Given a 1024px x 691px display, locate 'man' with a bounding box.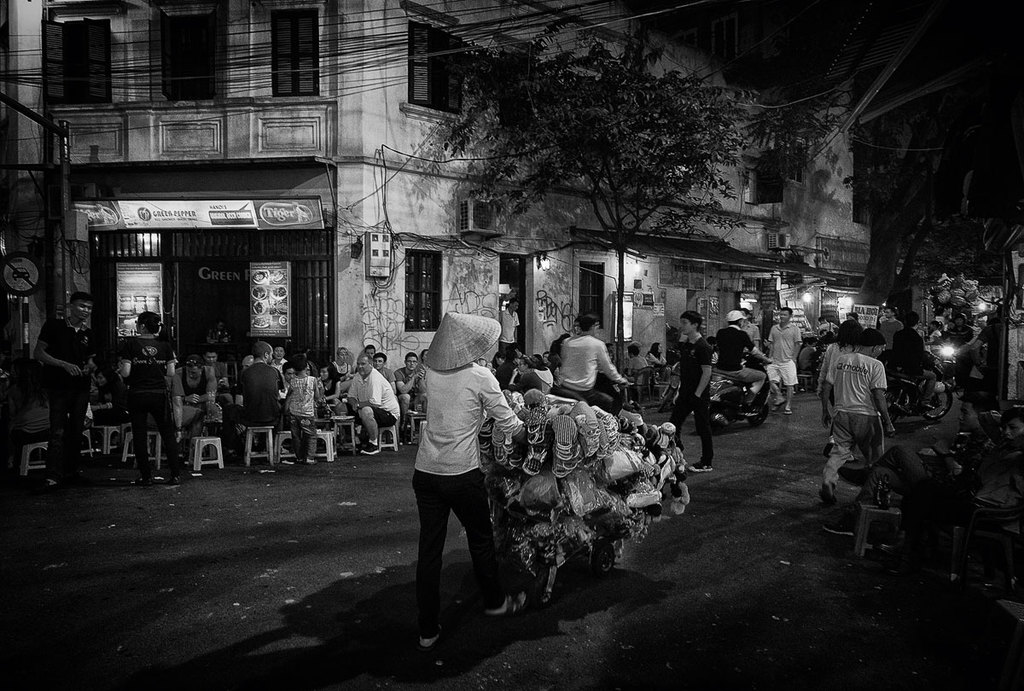
Located: detection(370, 352, 396, 393).
